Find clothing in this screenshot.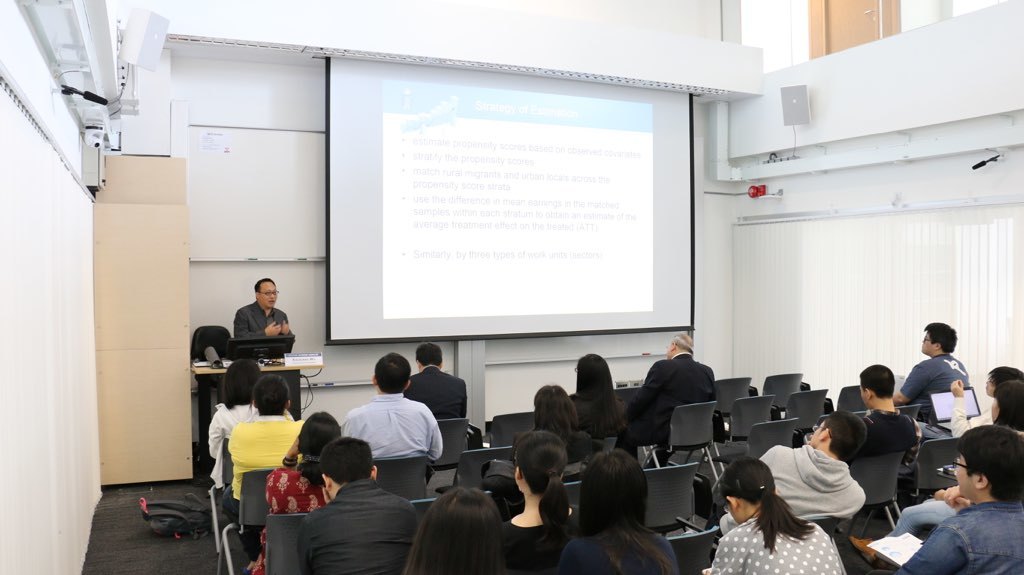
The bounding box for clothing is bbox=(559, 524, 689, 574).
